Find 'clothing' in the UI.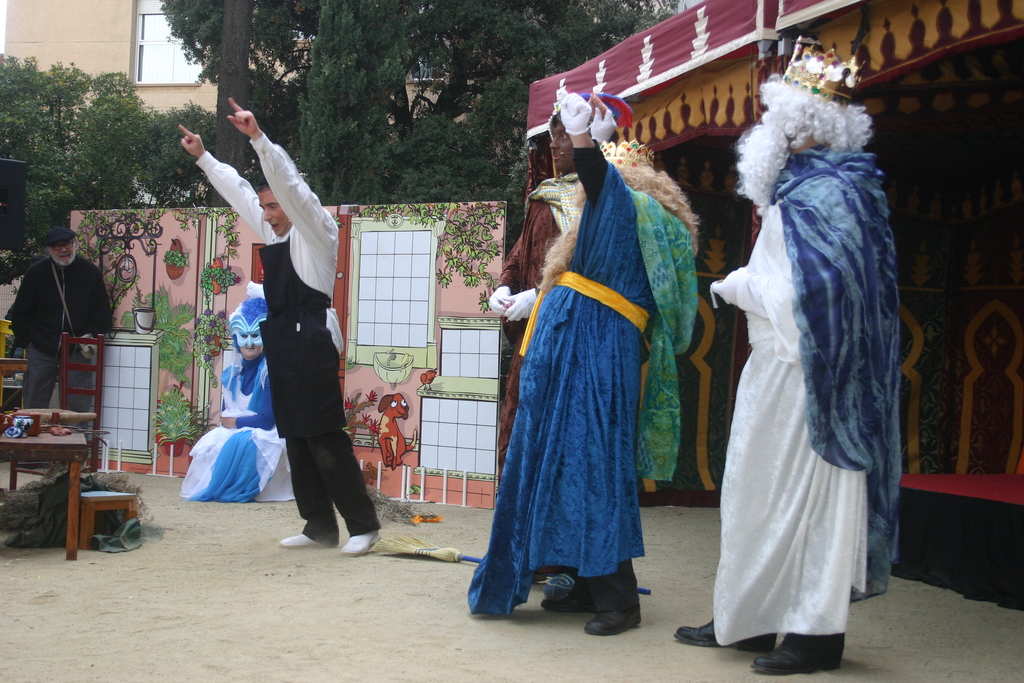
UI element at rect(292, 324, 384, 530).
